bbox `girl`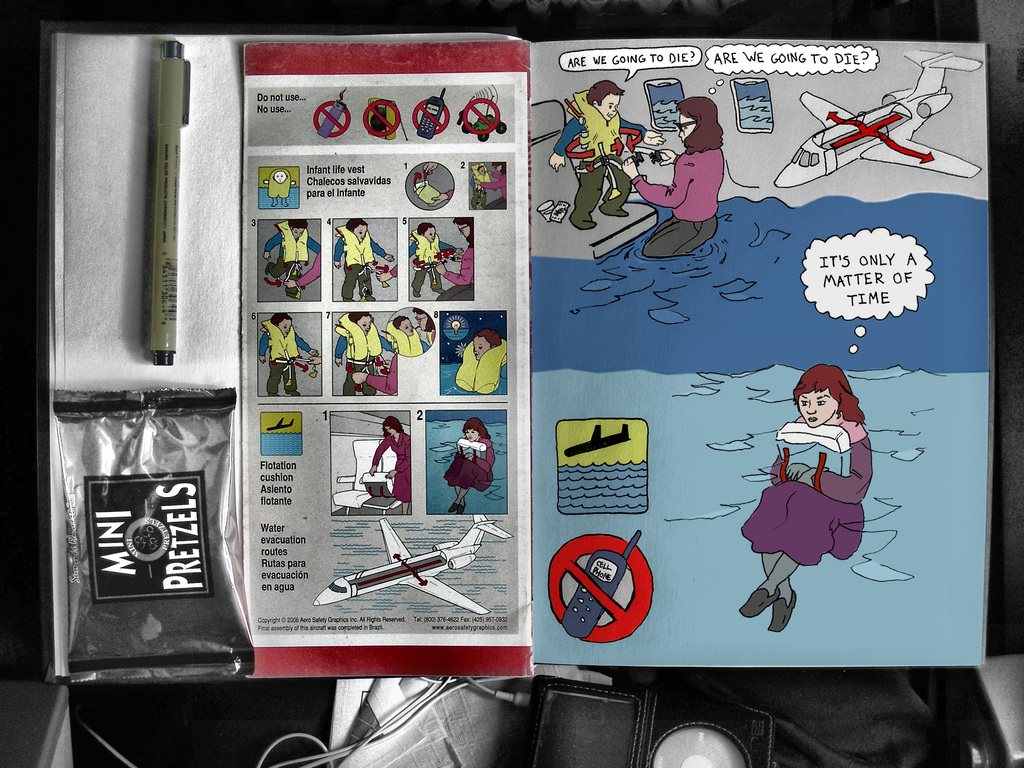
(624,99,726,260)
